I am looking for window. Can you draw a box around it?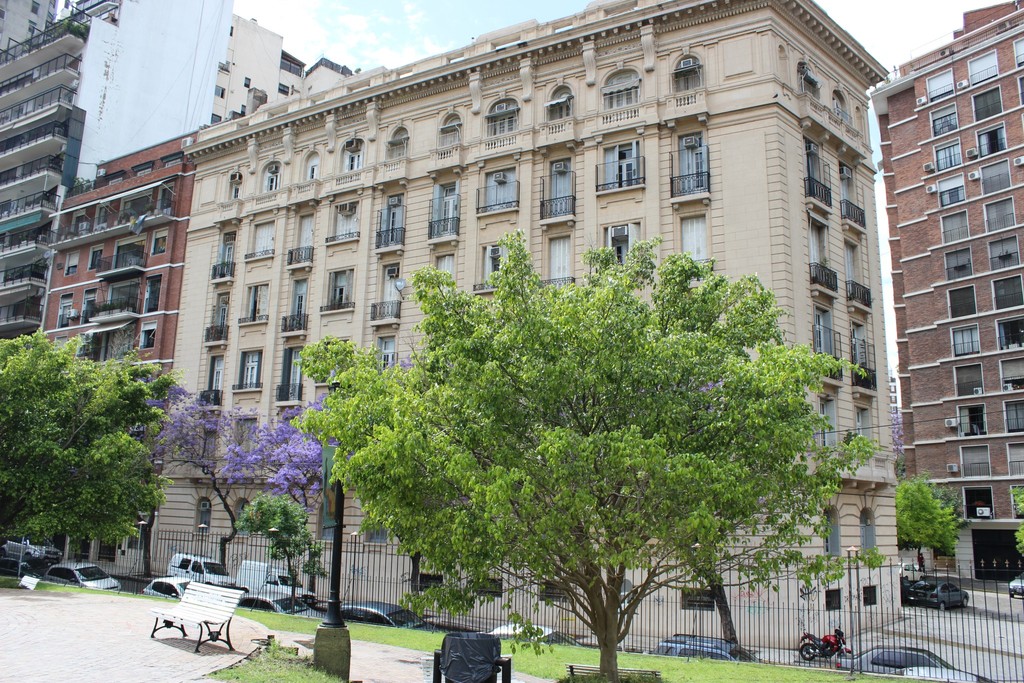
Sure, the bounding box is {"left": 945, "top": 247, "right": 976, "bottom": 279}.
